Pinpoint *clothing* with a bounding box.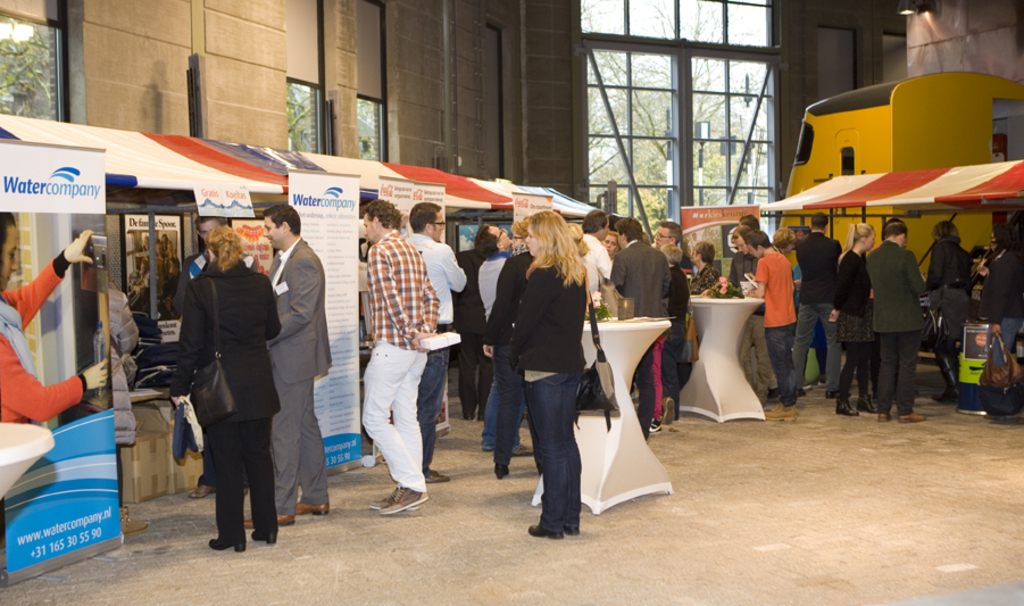
(175, 251, 257, 487).
